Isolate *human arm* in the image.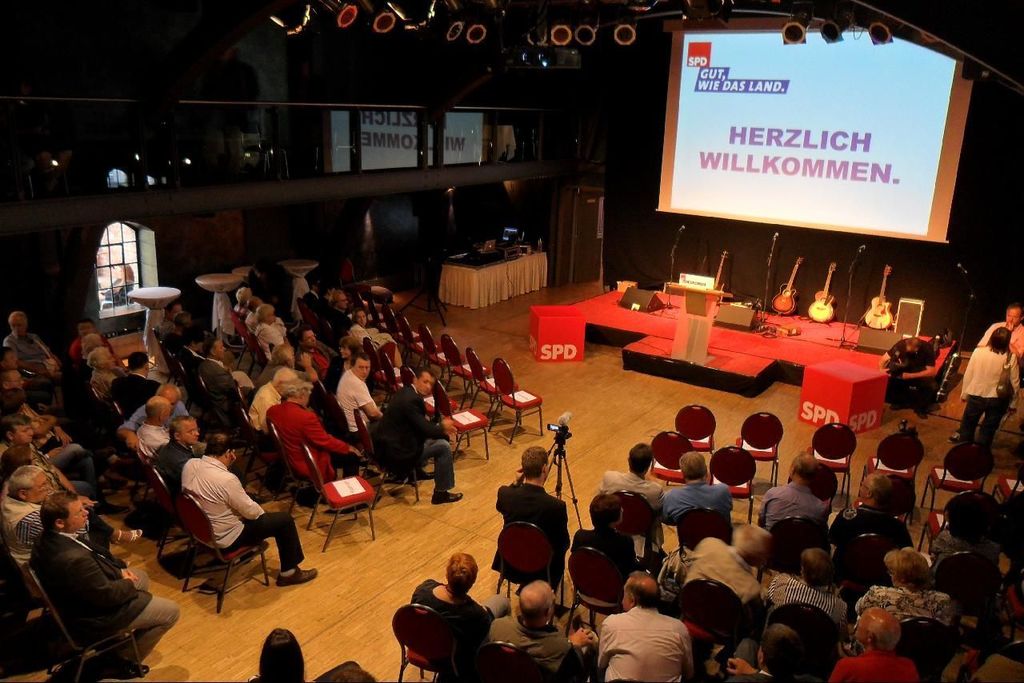
Isolated region: box=[662, 493, 674, 522].
